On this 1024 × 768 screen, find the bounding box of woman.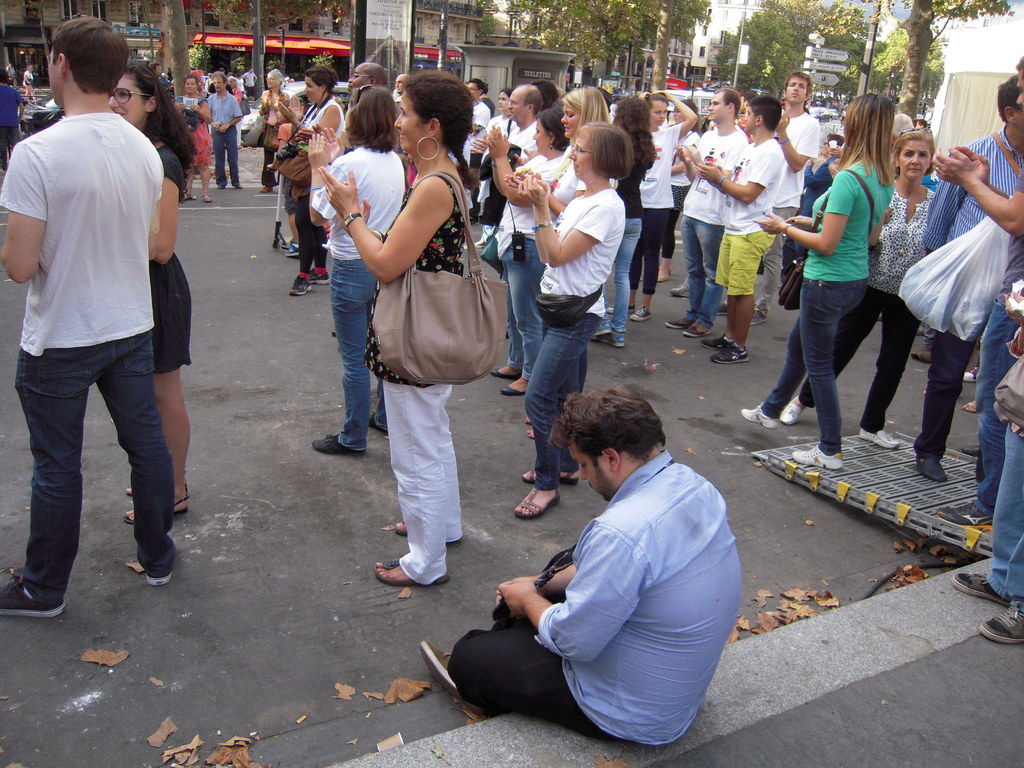
Bounding box: detection(653, 86, 707, 280).
